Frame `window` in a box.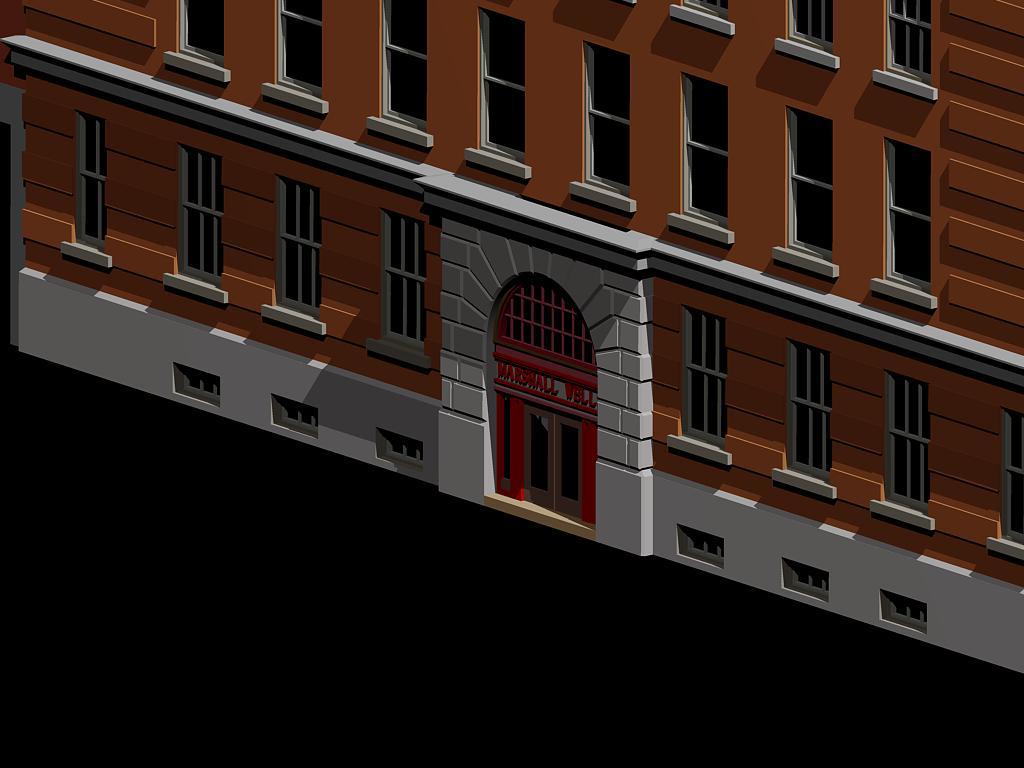
880:1:937:90.
